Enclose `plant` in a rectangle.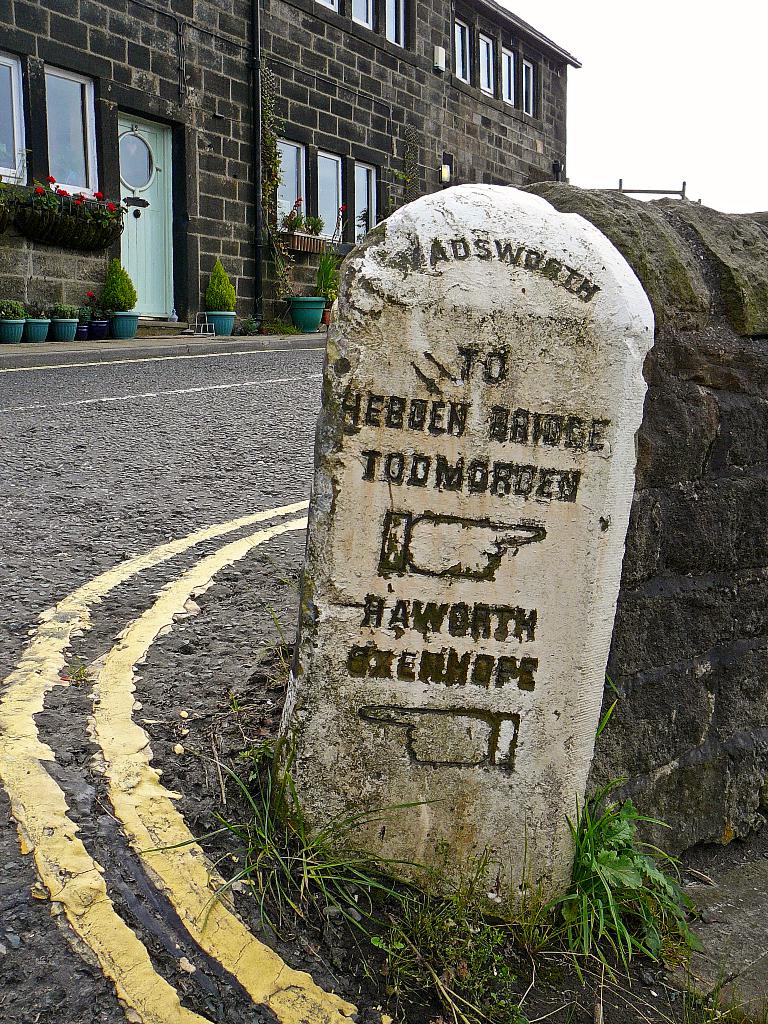
[261, 97, 294, 305].
